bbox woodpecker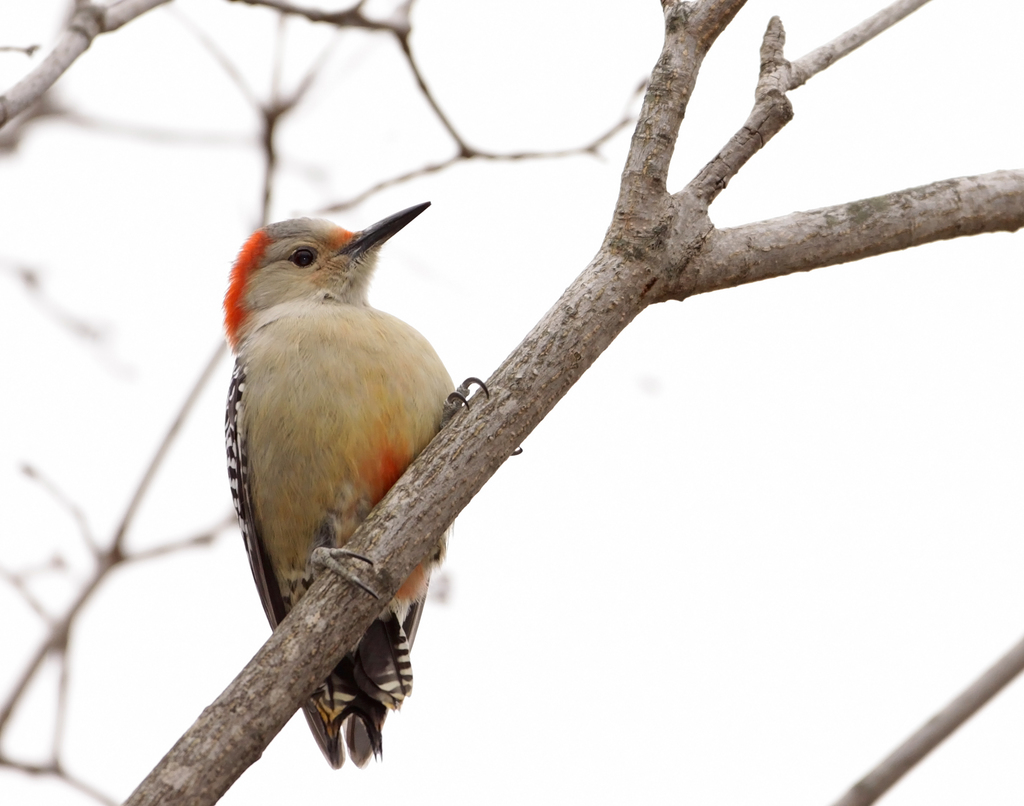
locate(218, 200, 521, 771)
